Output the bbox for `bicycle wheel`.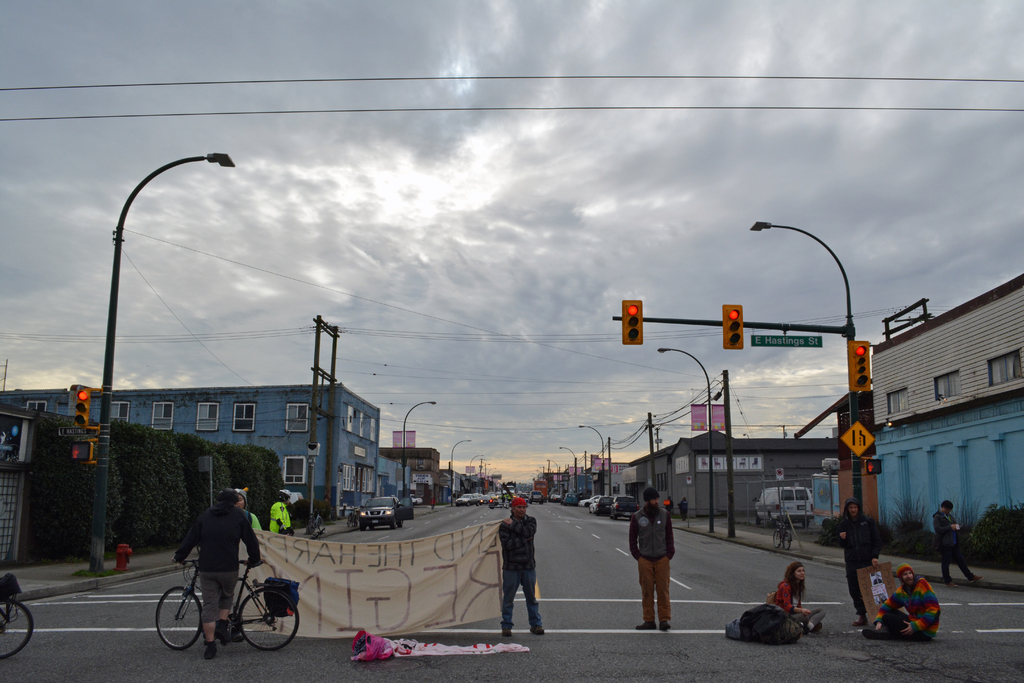
[left=769, top=527, right=780, bottom=549].
